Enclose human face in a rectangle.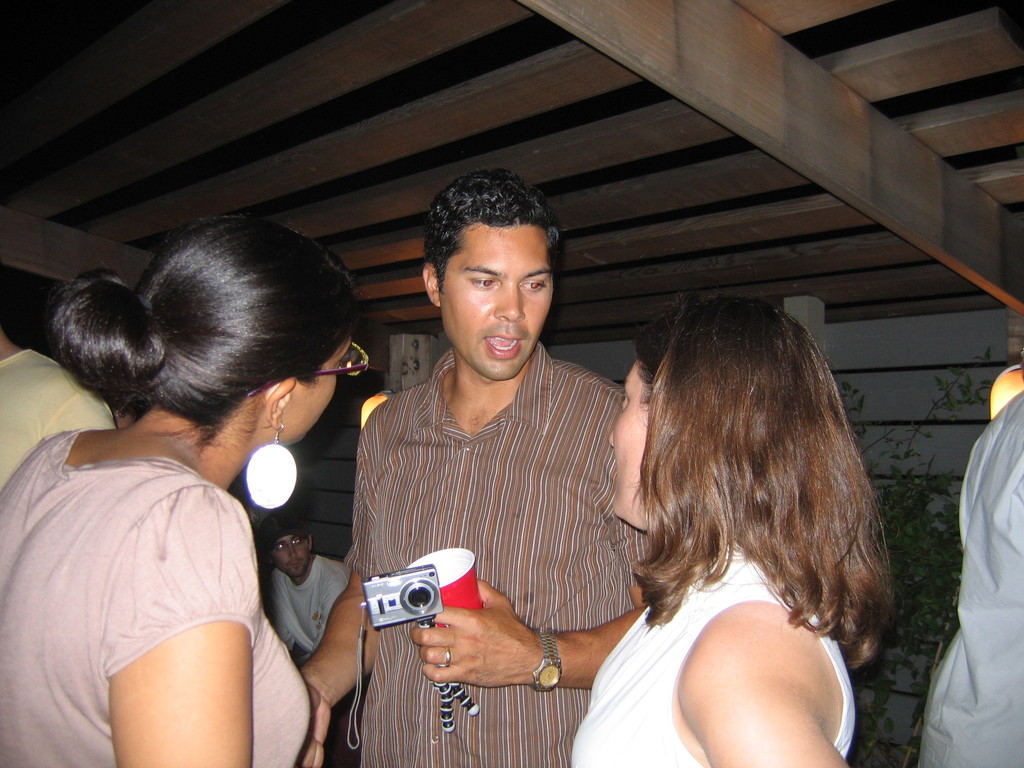
detection(442, 225, 552, 383).
